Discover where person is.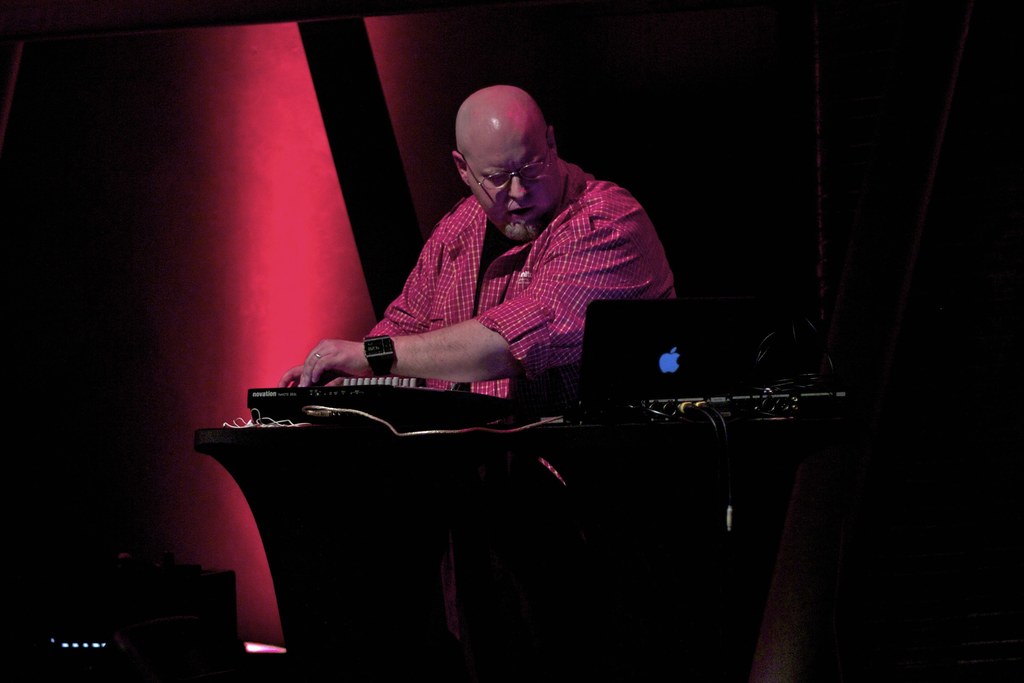
Discovered at (x1=332, y1=70, x2=668, y2=449).
